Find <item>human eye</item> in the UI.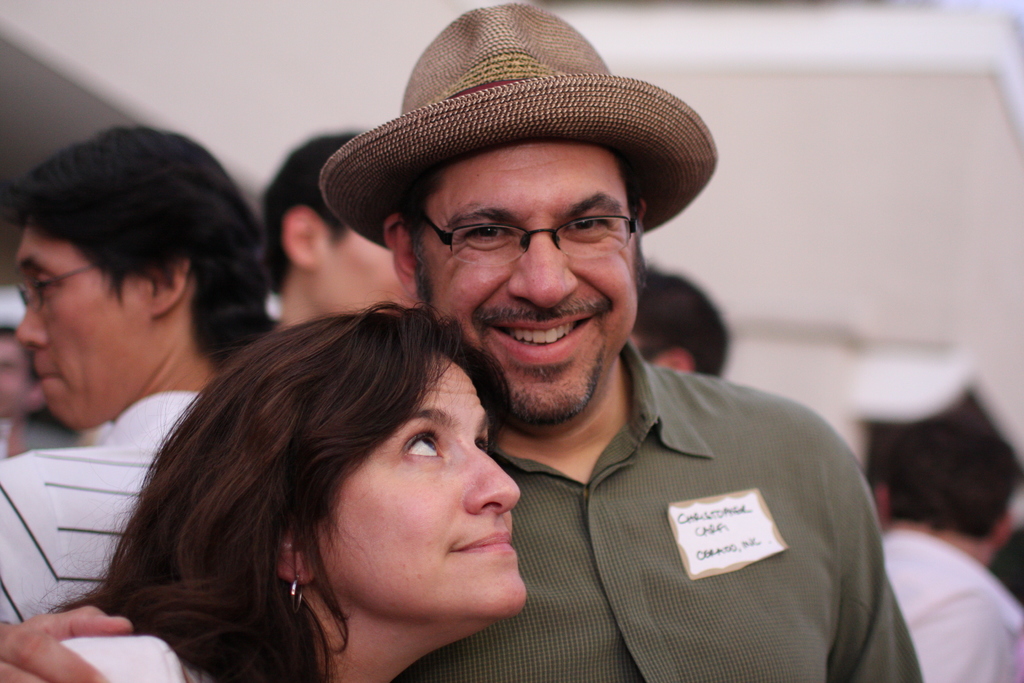
UI element at <box>565,213,611,241</box>.
